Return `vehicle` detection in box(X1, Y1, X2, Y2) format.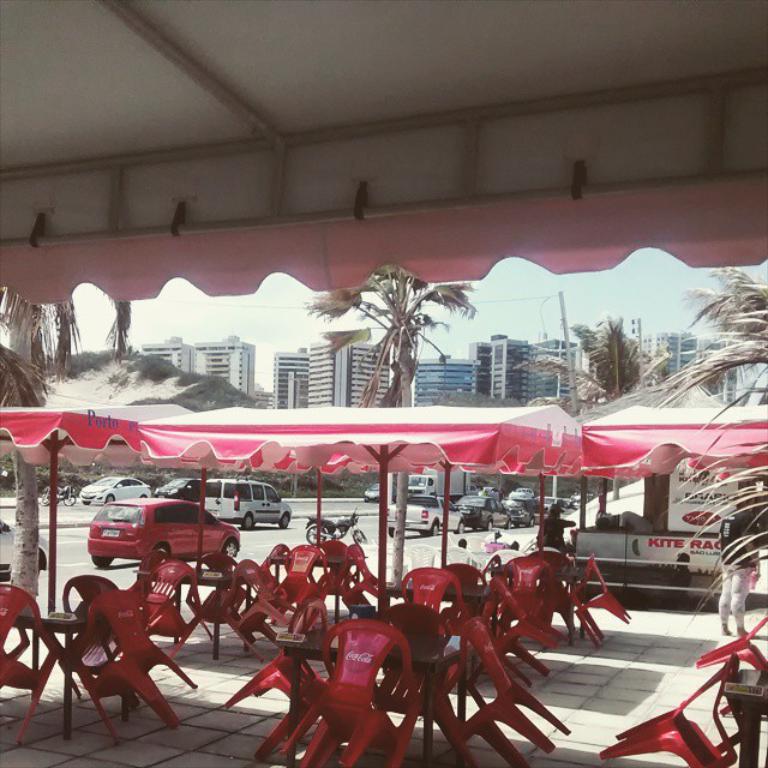
box(80, 468, 148, 506).
